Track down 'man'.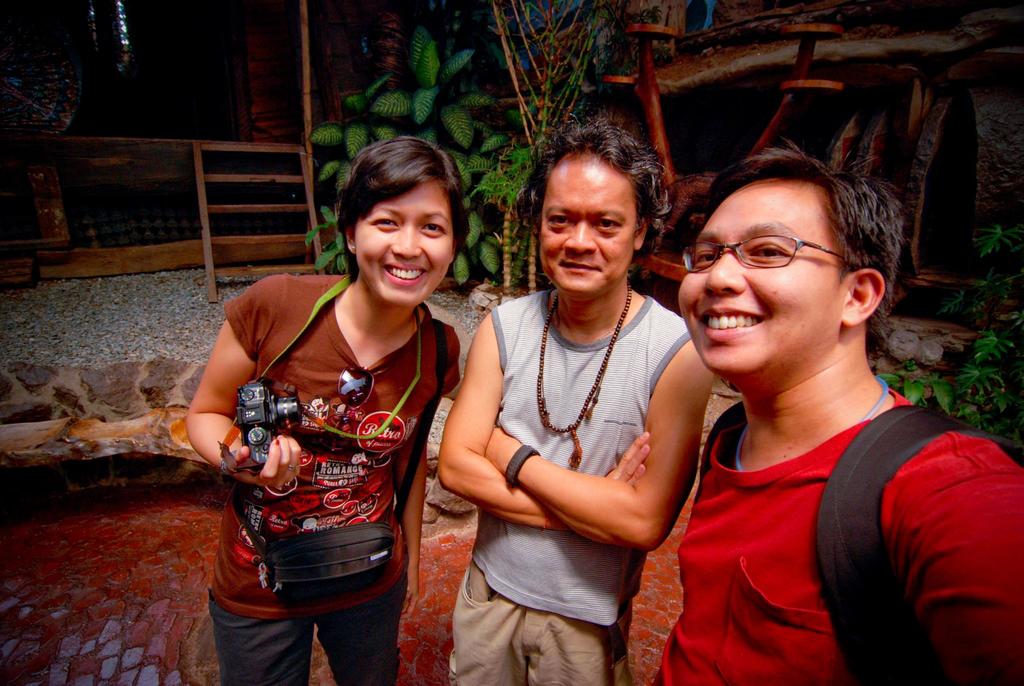
Tracked to [589, 112, 1006, 680].
